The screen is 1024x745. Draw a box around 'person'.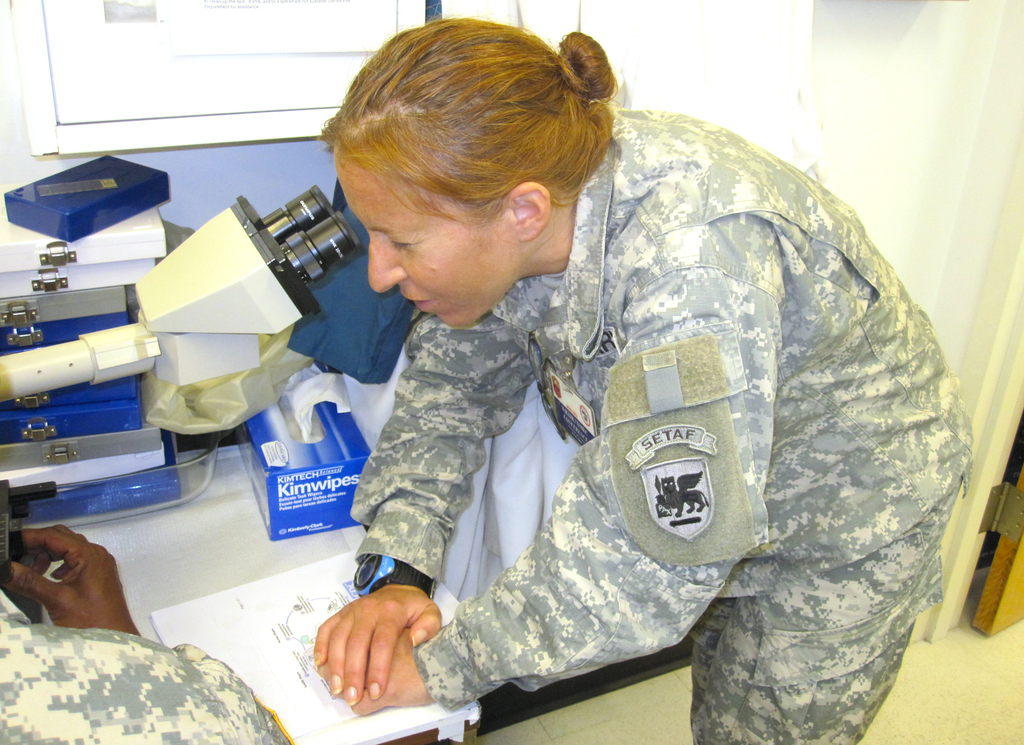
select_region(0, 473, 298, 744).
